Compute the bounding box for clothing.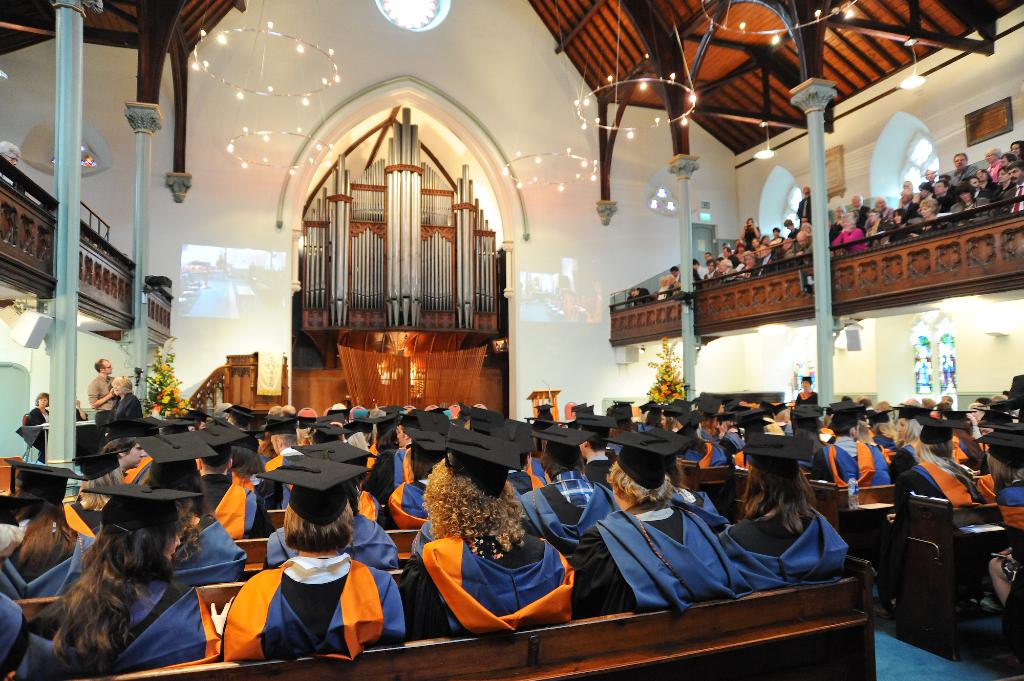
[984, 477, 1023, 547].
